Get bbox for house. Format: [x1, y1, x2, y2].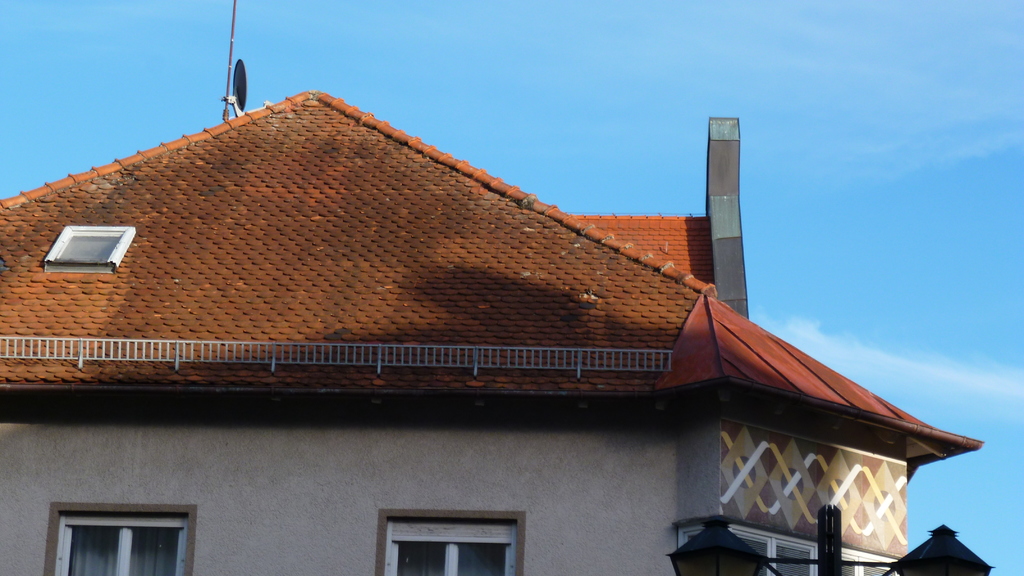
[0, 75, 993, 575].
